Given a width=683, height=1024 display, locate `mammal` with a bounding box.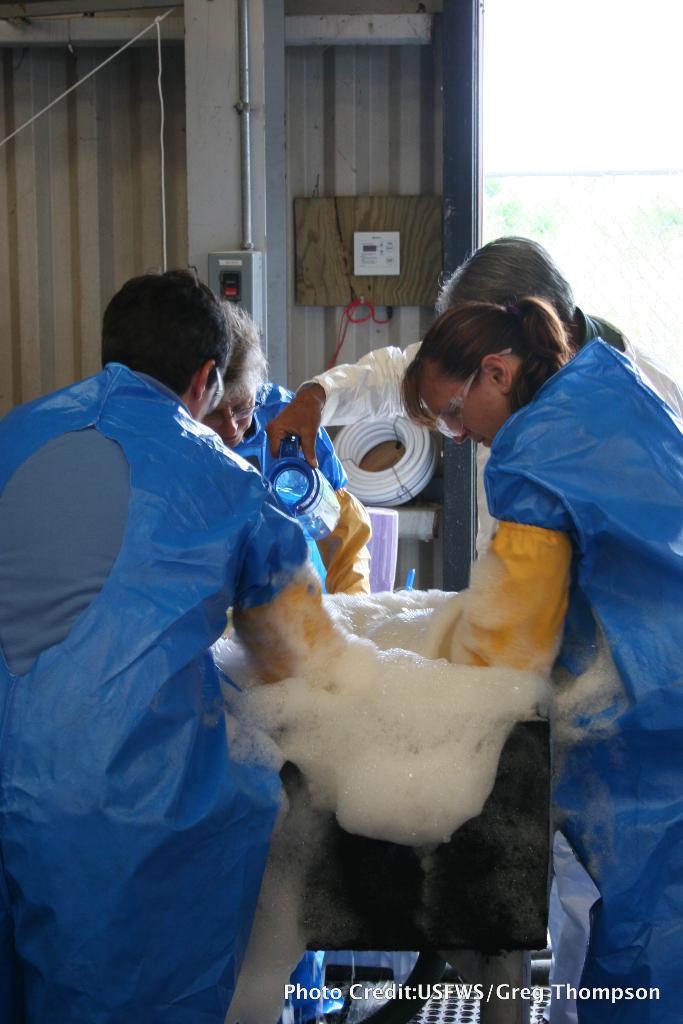
Located: rect(0, 269, 344, 1023).
